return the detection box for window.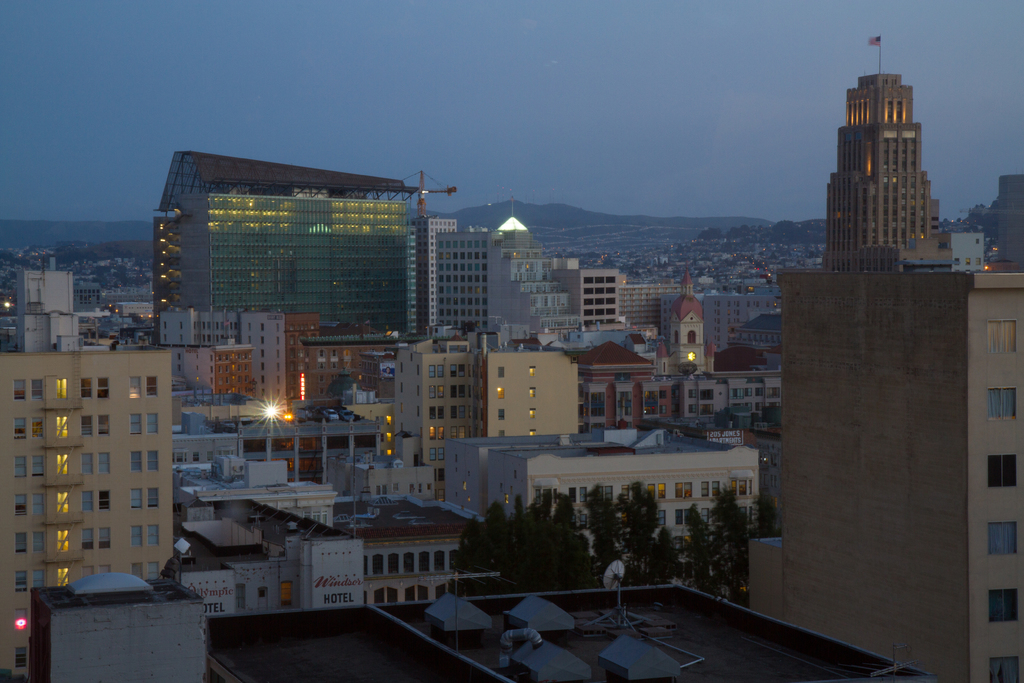
bbox=(129, 452, 143, 470).
